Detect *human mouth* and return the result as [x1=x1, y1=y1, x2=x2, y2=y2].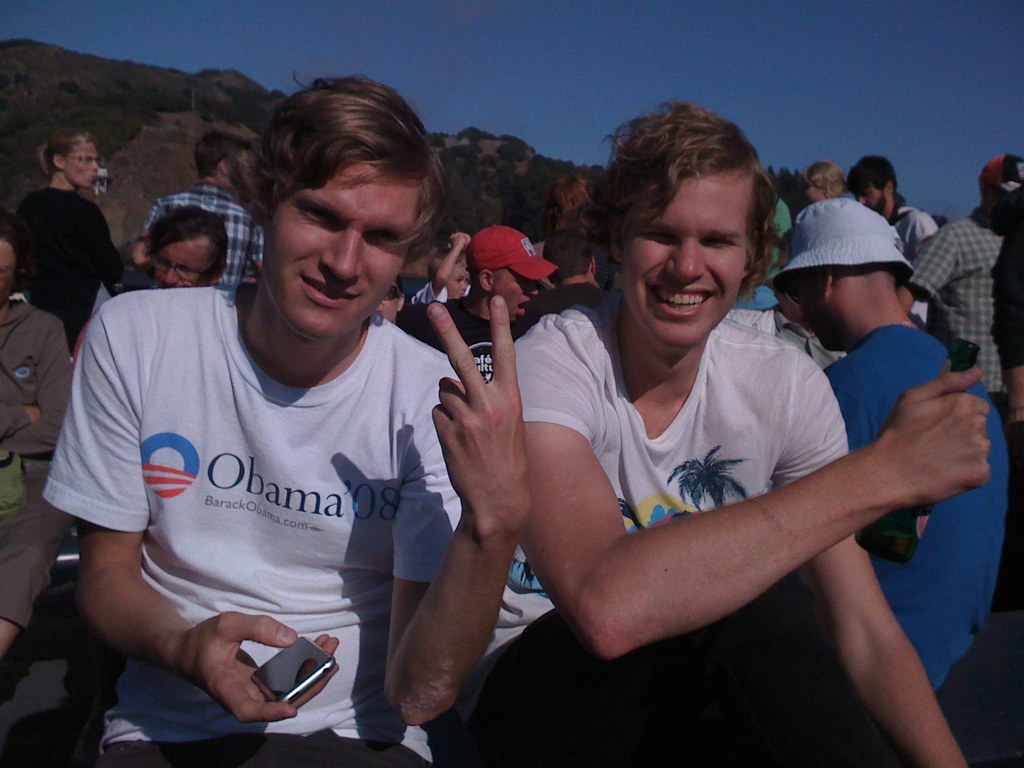
[x1=90, y1=172, x2=96, y2=184].
